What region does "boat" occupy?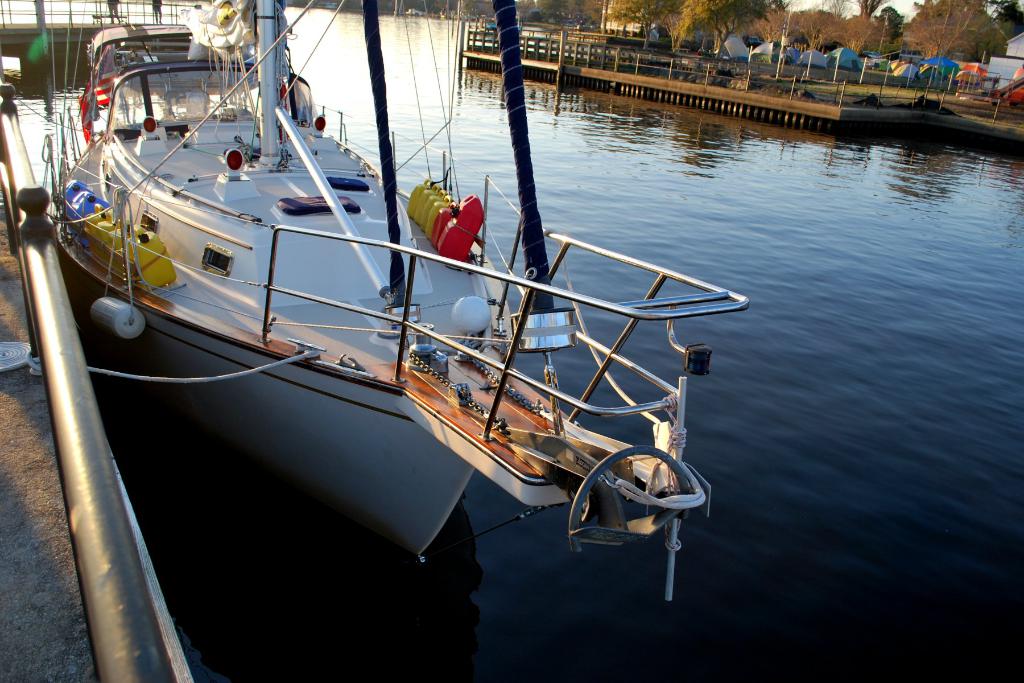
[x1=49, y1=10, x2=763, y2=595].
